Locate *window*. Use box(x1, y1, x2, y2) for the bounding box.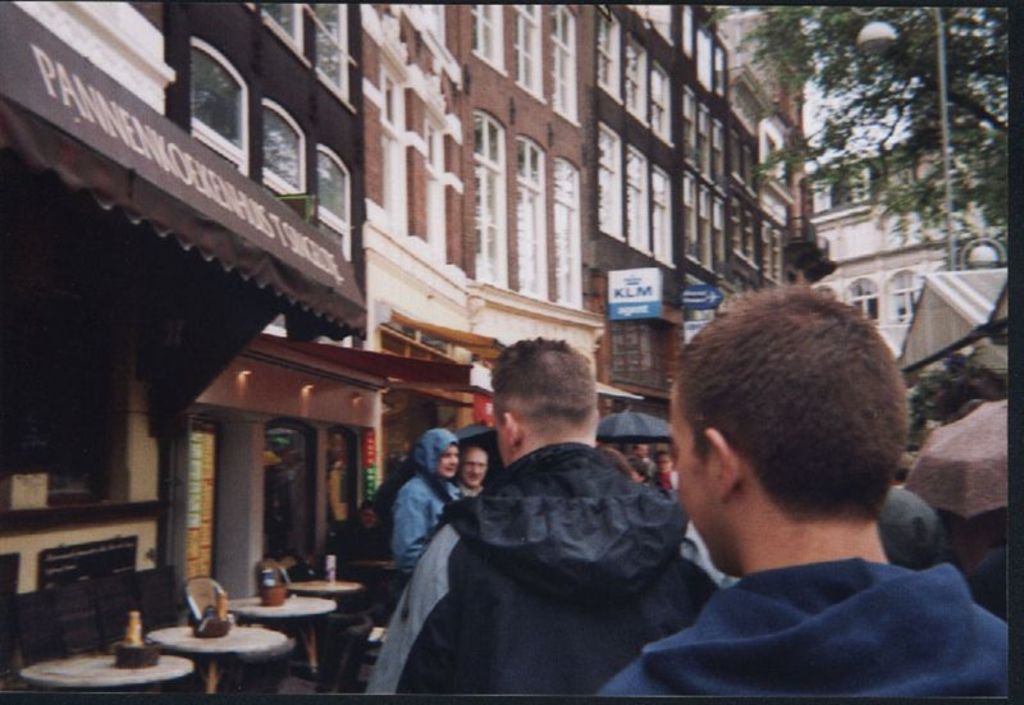
box(471, 107, 509, 283).
